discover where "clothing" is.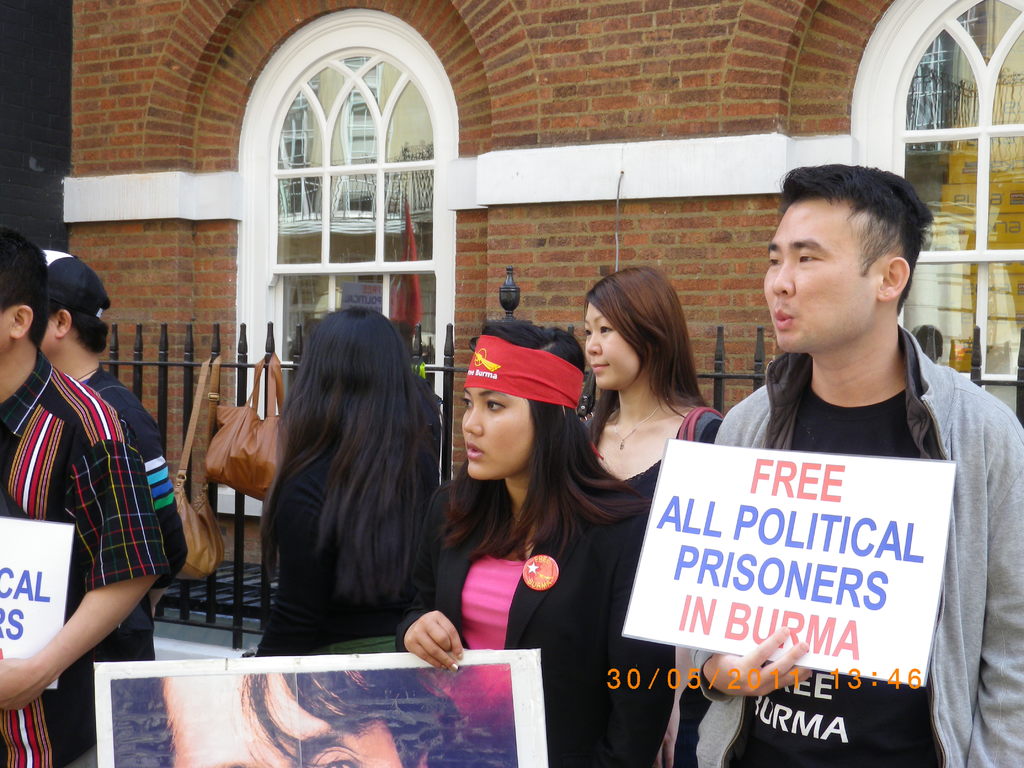
Discovered at [395, 477, 674, 767].
